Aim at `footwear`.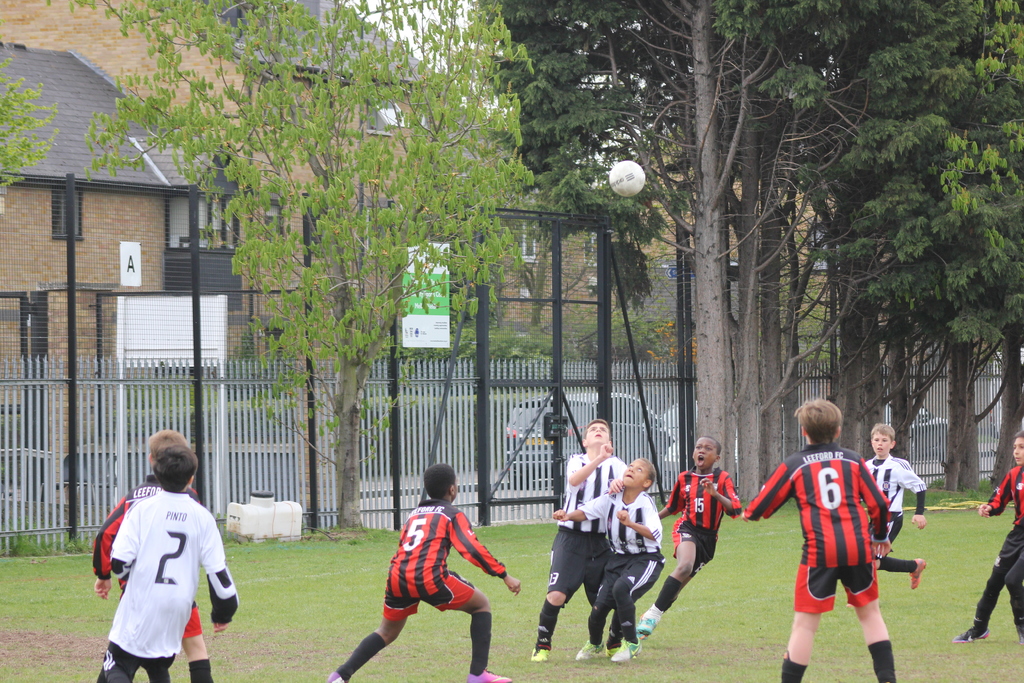
Aimed at 636/603/664/638.
